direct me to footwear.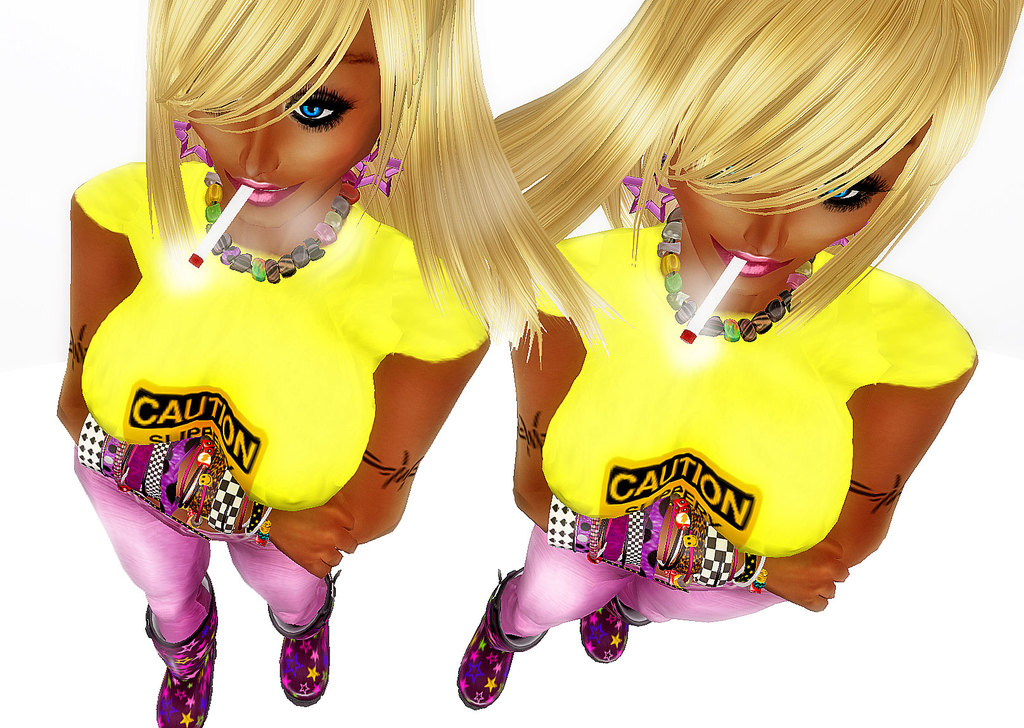
Direction: x1=273 y1=570 x2=333 y2=704.
